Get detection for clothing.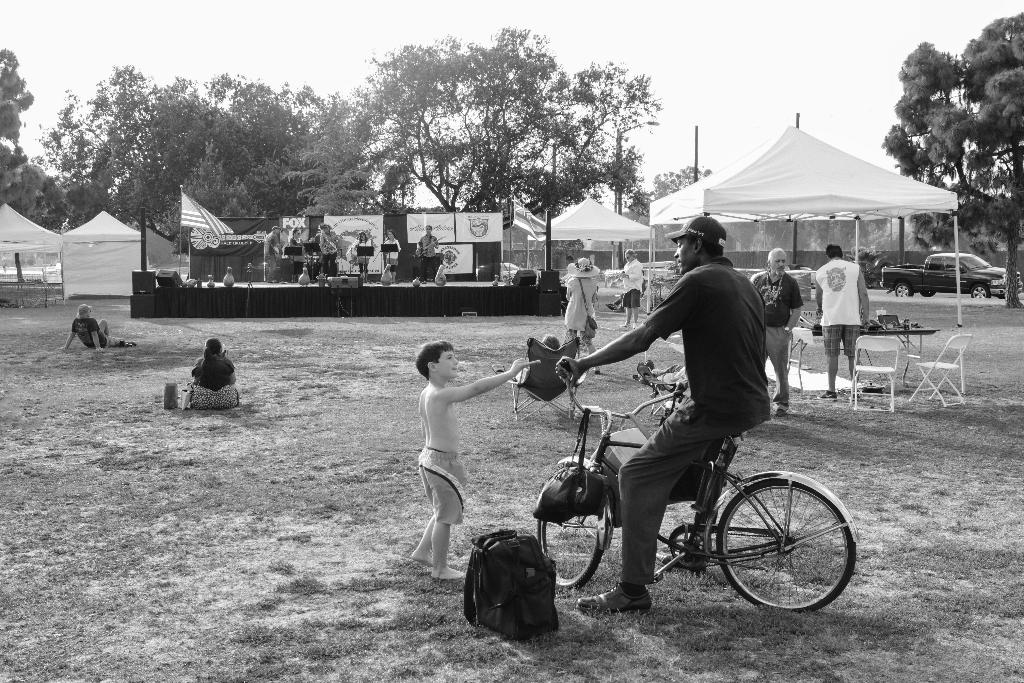
Detection: (196, 356, 233, 389).
